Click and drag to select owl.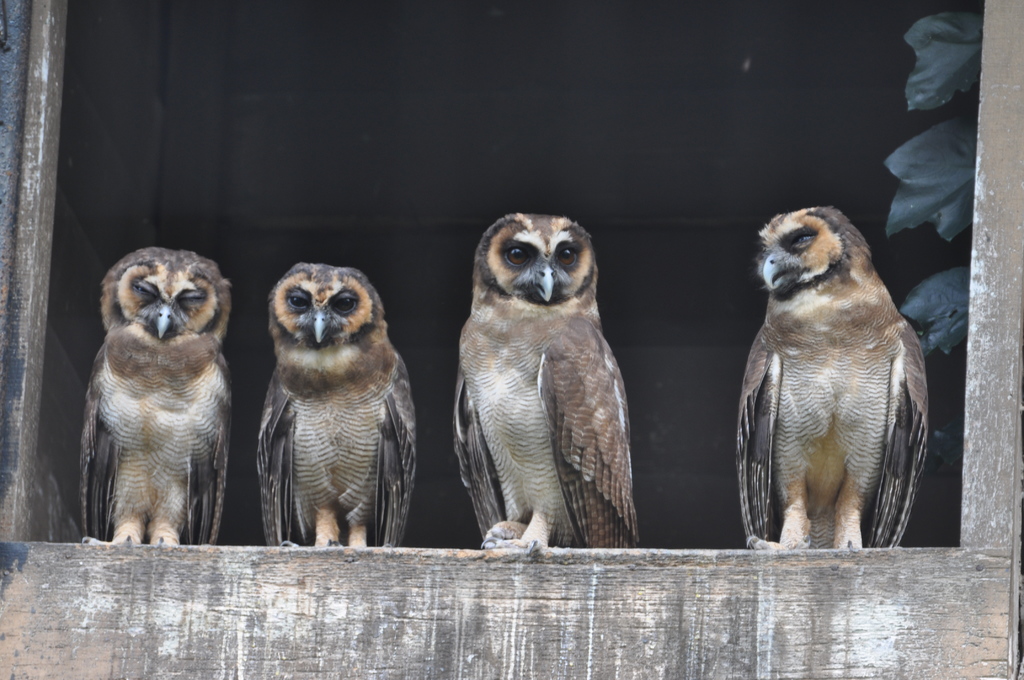
Selection: <bbox>453, 205, 642, 547</bbox>.
